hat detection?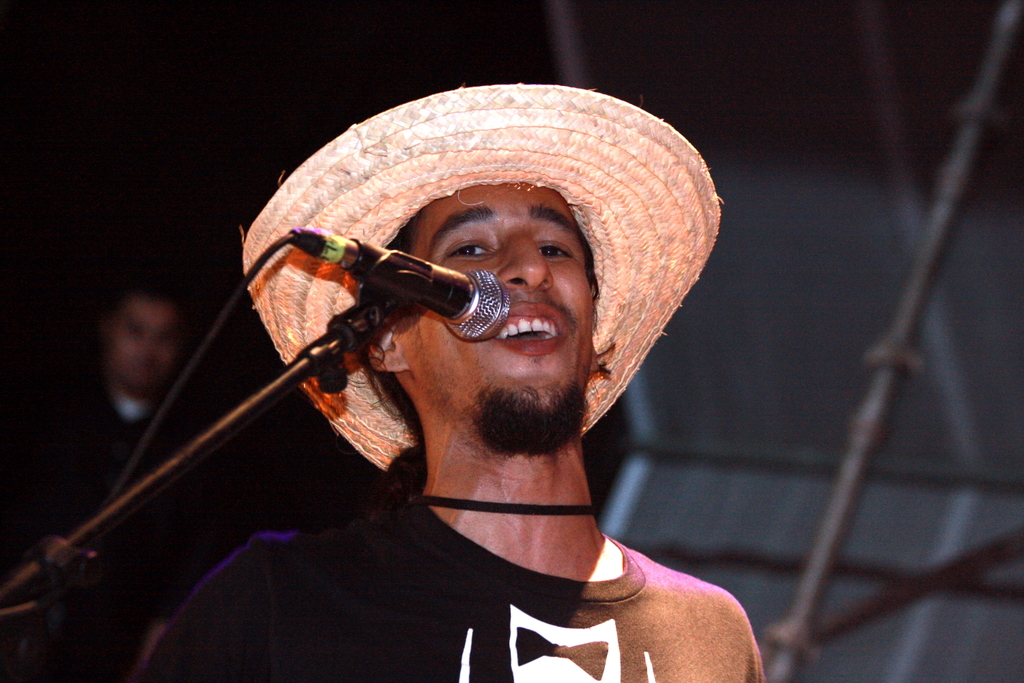
left=238, top=84, right=721, bottom=473
